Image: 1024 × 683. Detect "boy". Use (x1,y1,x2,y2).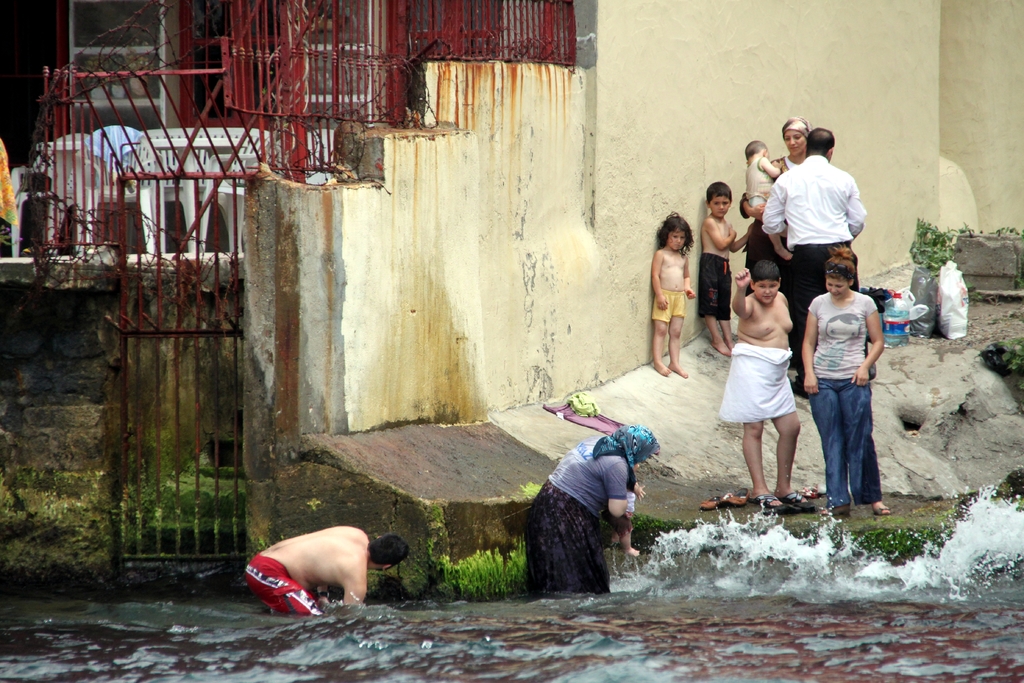
(723,262,810,505).
